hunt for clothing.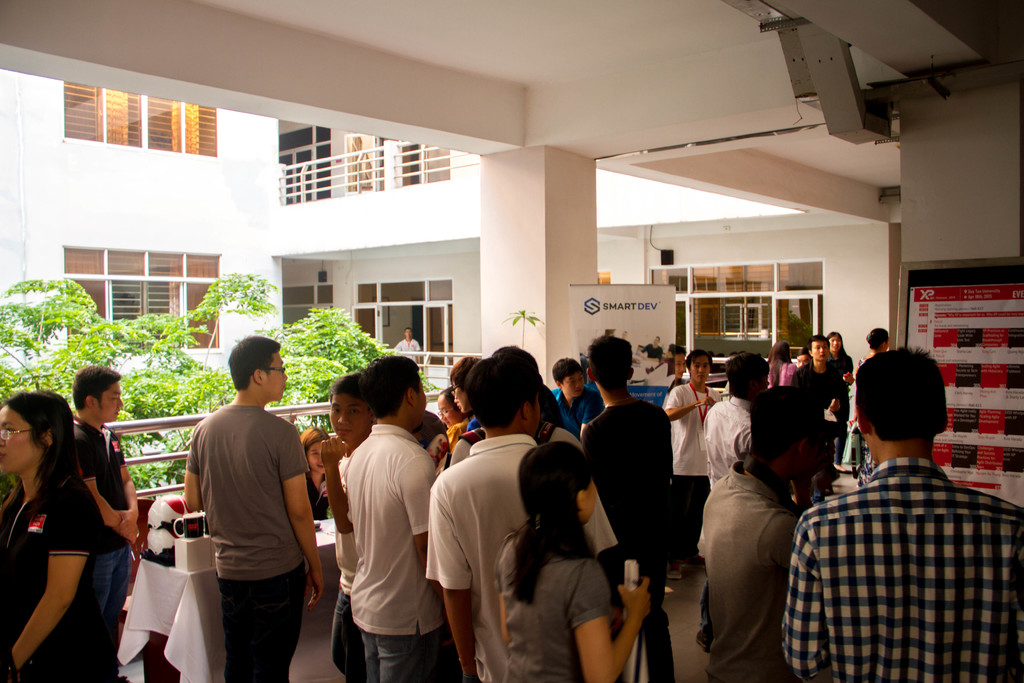
Hunted down at crop(687, 465, 806, 682).
